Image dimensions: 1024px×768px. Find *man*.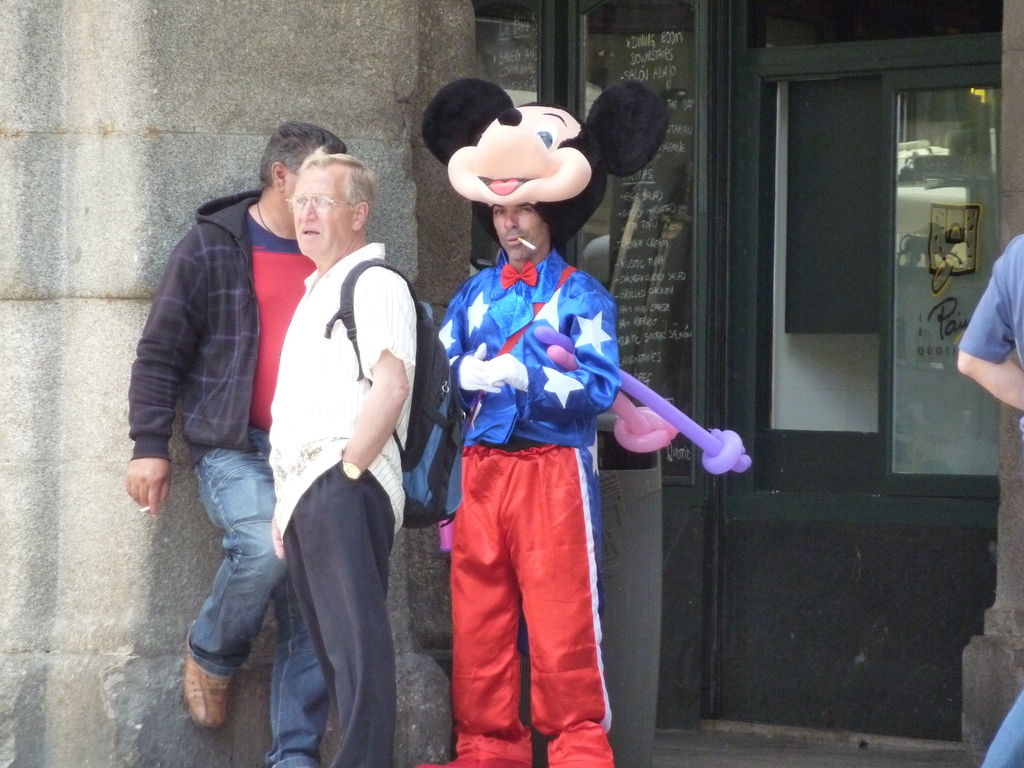
(413, 204, 625, 767).
